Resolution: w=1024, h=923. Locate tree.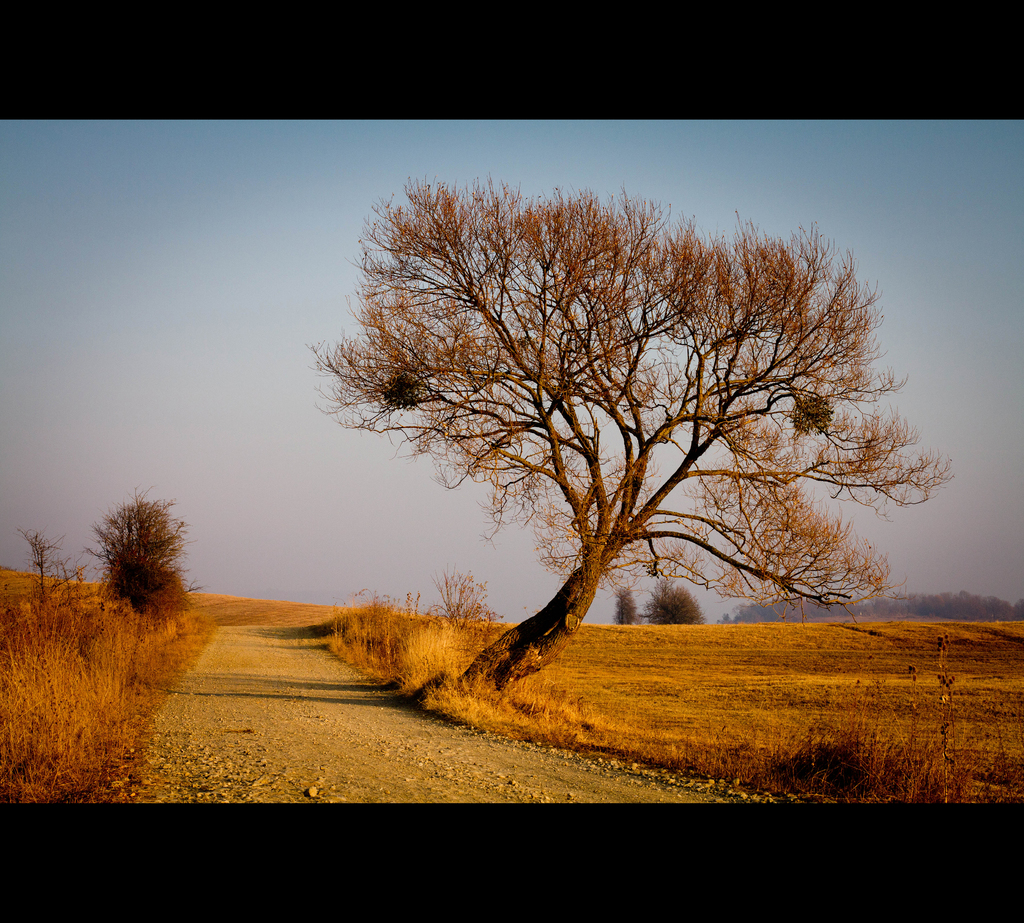
BBox(15, 528, 59, 606).
